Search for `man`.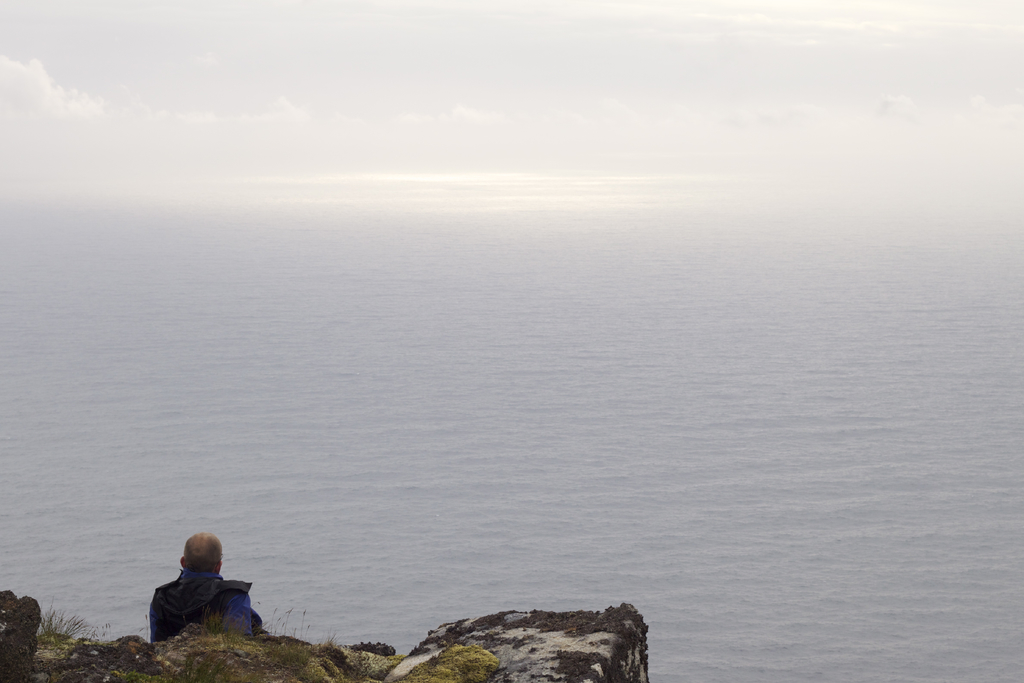
Found at (x1=143, y1=523, x2=273, y2=635).
